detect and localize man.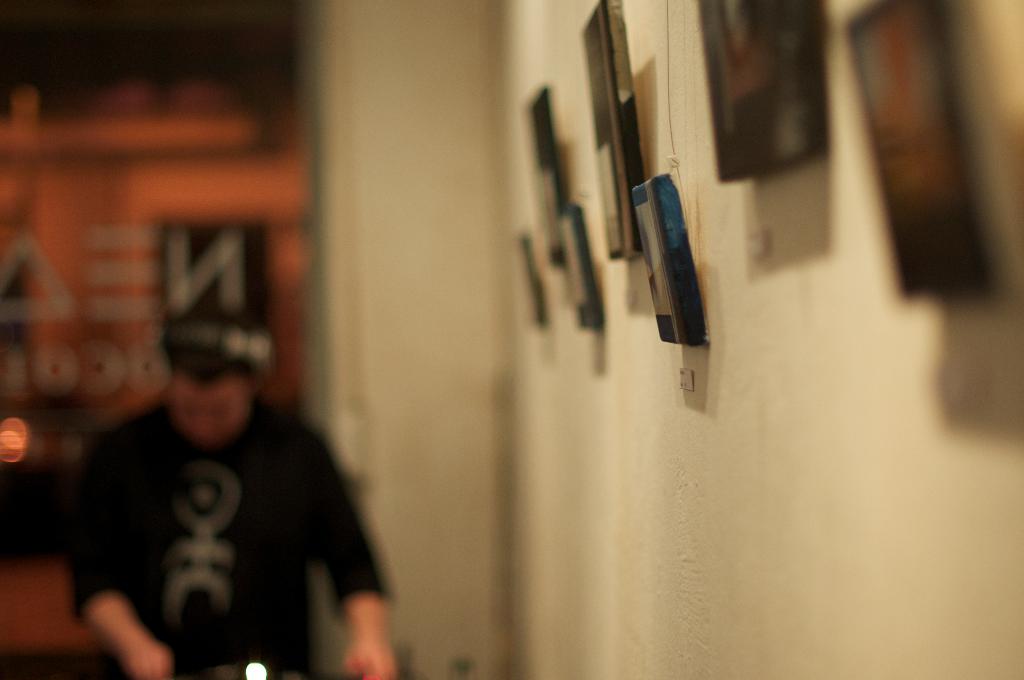
Localized at (left=72, top=307, right=408, bottom=679).
